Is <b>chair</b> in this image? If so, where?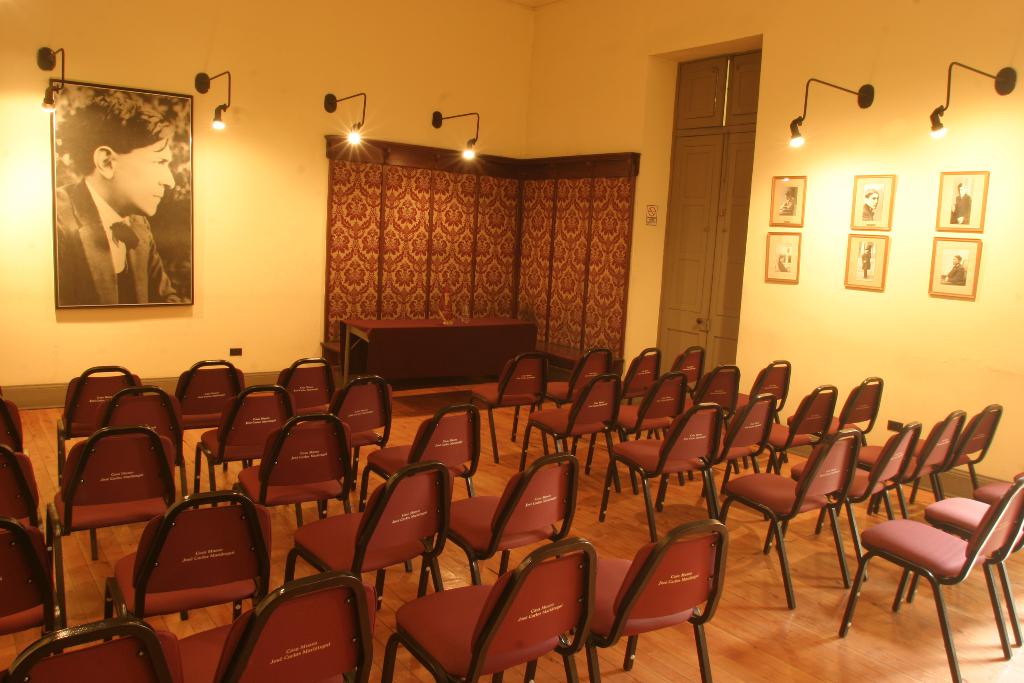
Yes, at {"x1": 88, "y1": 388, "x2": 192, "y2": 482}.
